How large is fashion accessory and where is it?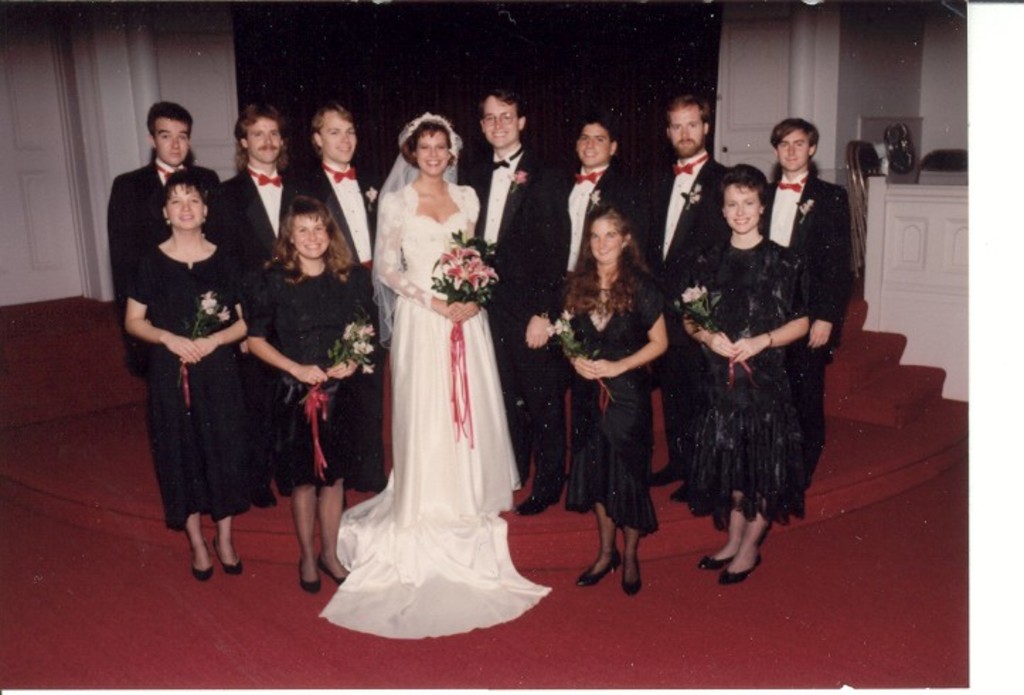
Bounding box: 725 561 763 585.
